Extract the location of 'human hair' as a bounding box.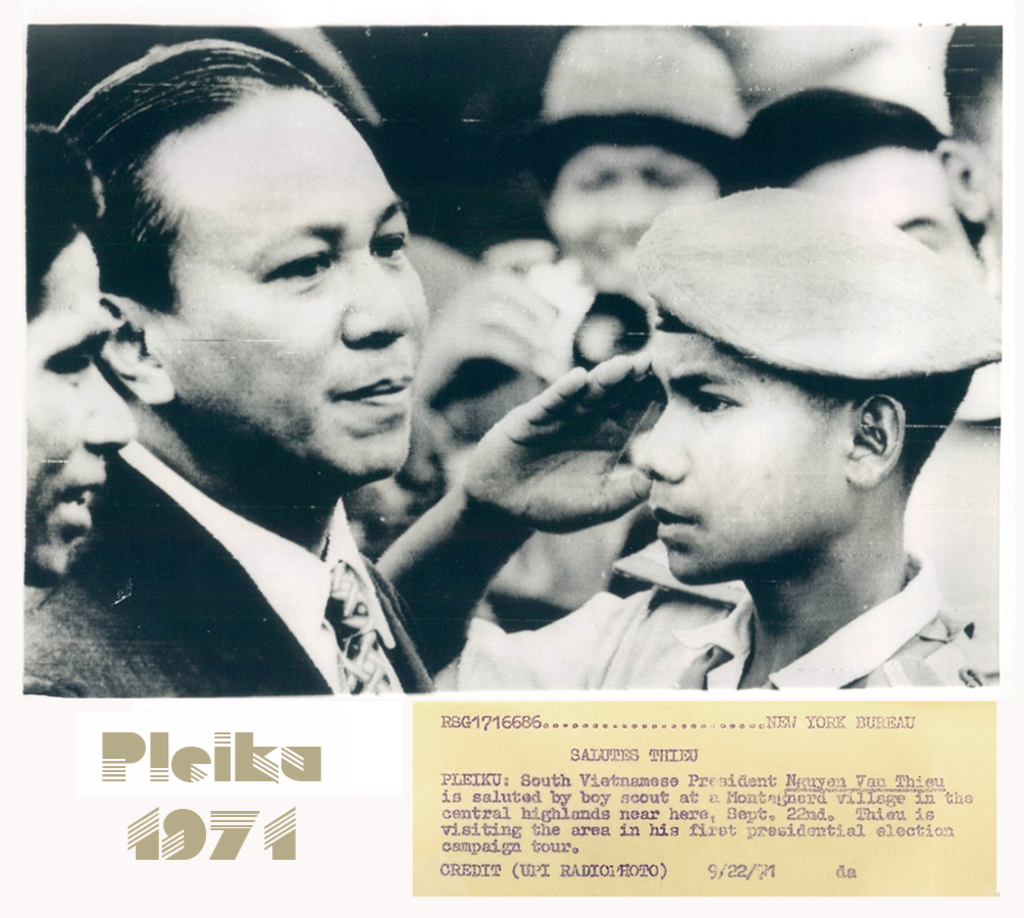
{"left": 716, "top": 79, "right": 942, "bottom": 193}.
